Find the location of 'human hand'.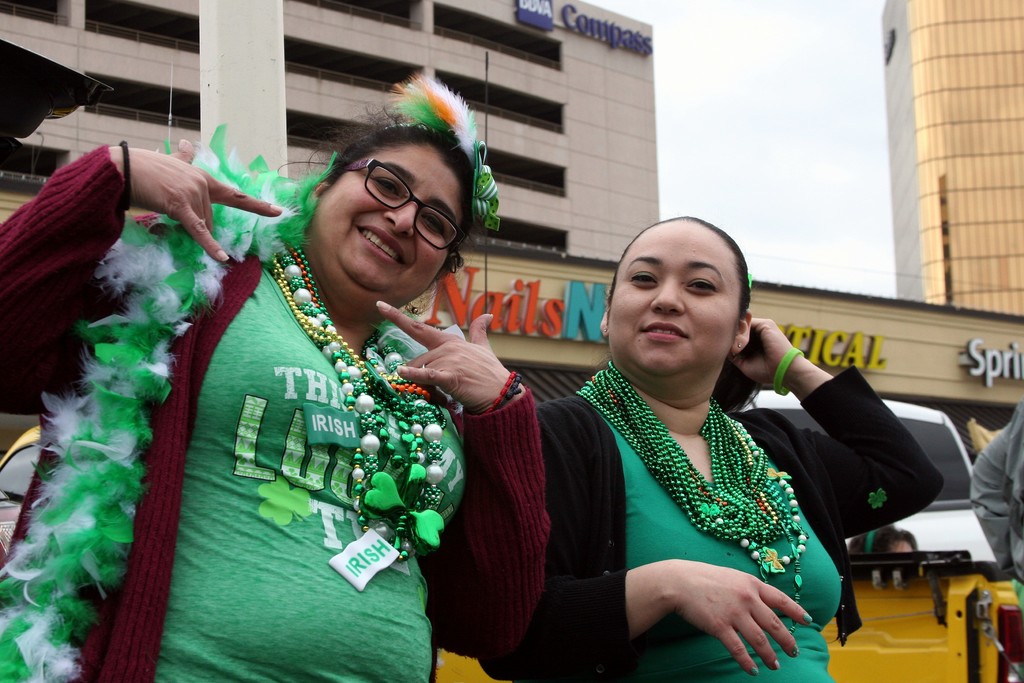
Location: [x1=372, y1=298, x2=518, y2=409].
